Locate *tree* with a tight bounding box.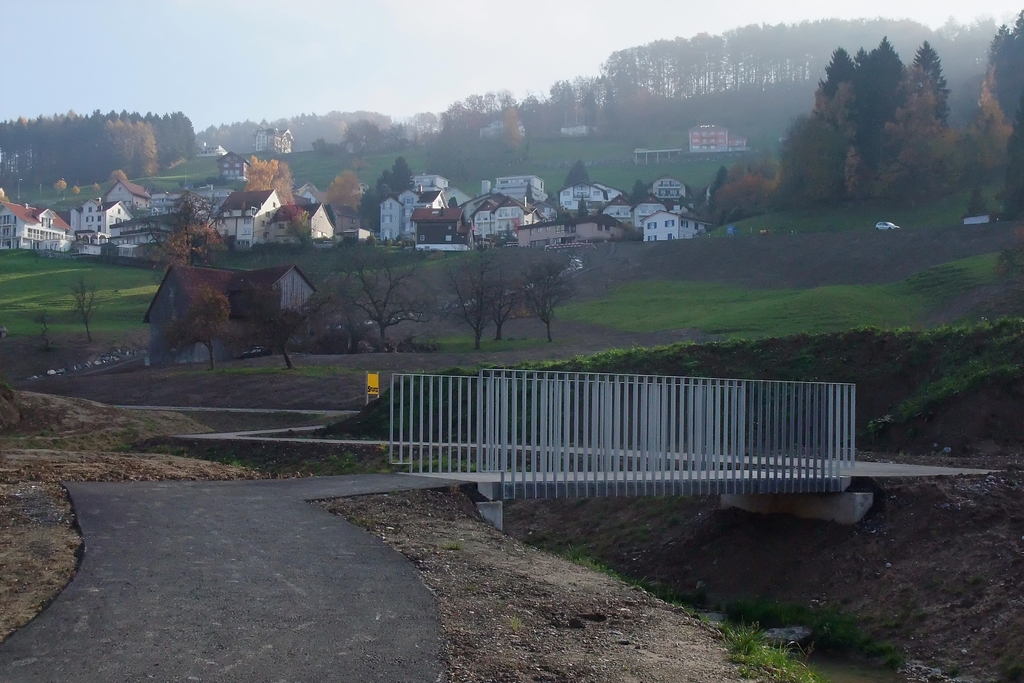
{"left": 148, "top": 187, "right": 225, "bottom": 267}.
